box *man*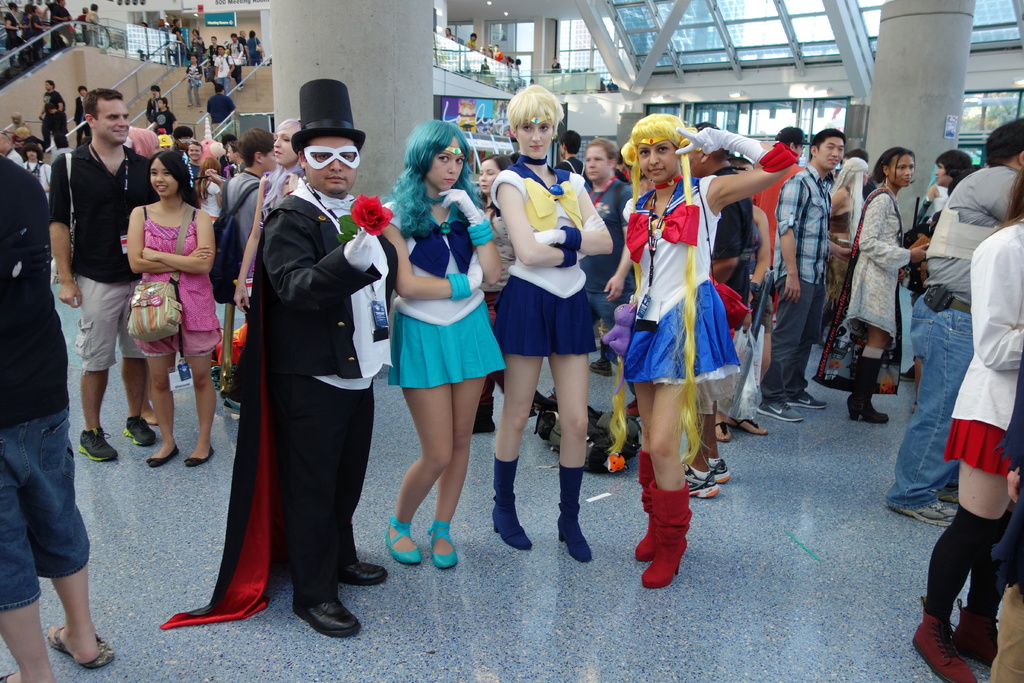
left=36, top=79, right=155, bottom=462
